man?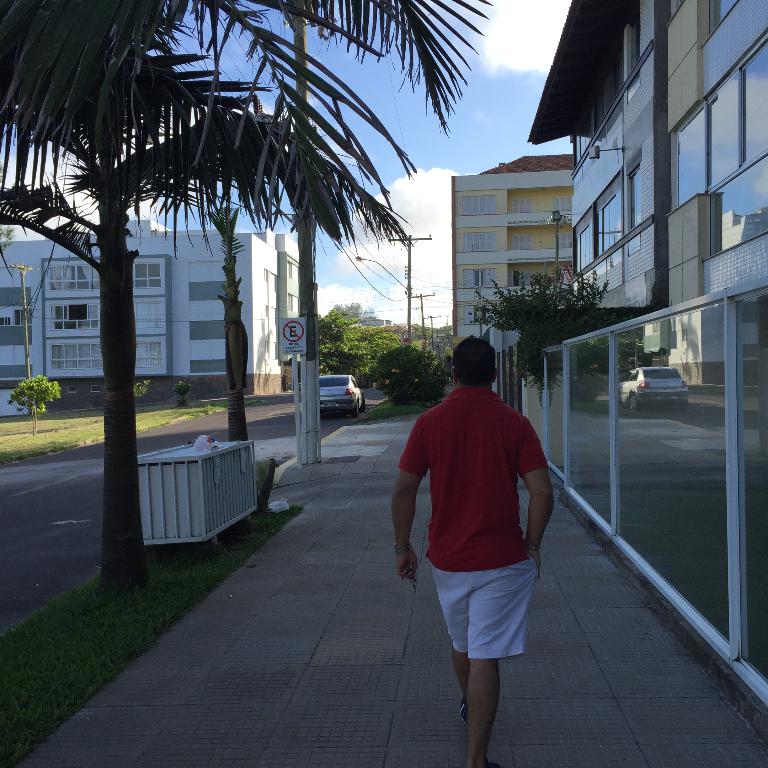
bbox=(392, 332, 569, 744)
